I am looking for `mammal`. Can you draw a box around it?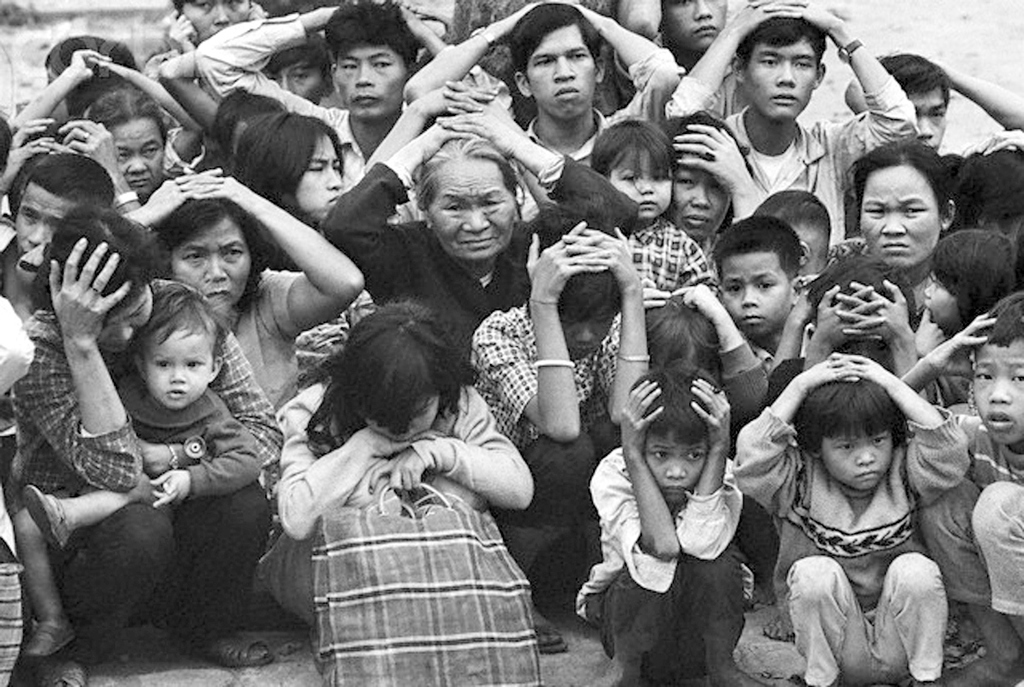
Sure, the bounding box is (0, 115, 126, 264).
